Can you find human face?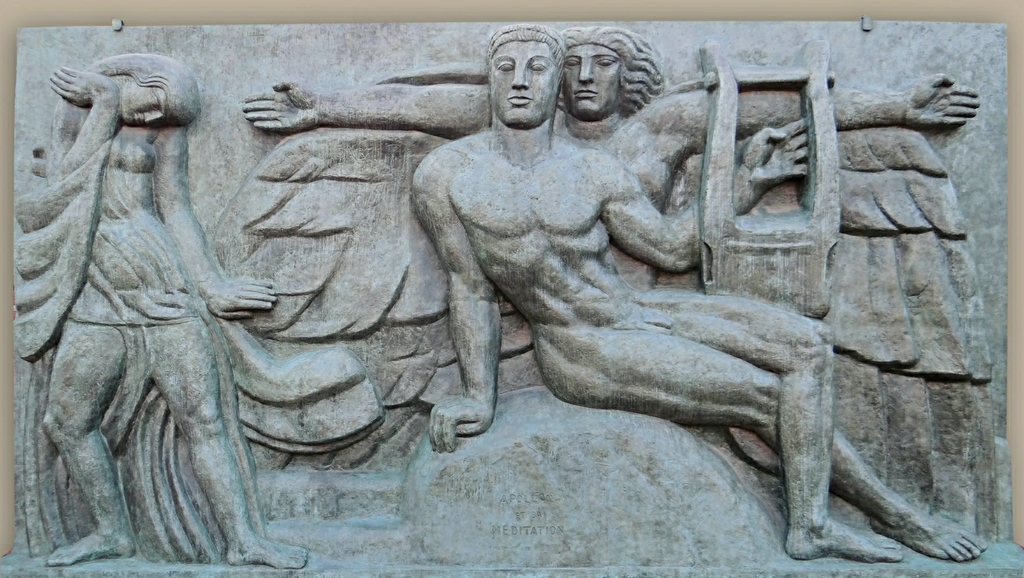
Yes, bounding box: bbox(561, 45, 618, 120).
